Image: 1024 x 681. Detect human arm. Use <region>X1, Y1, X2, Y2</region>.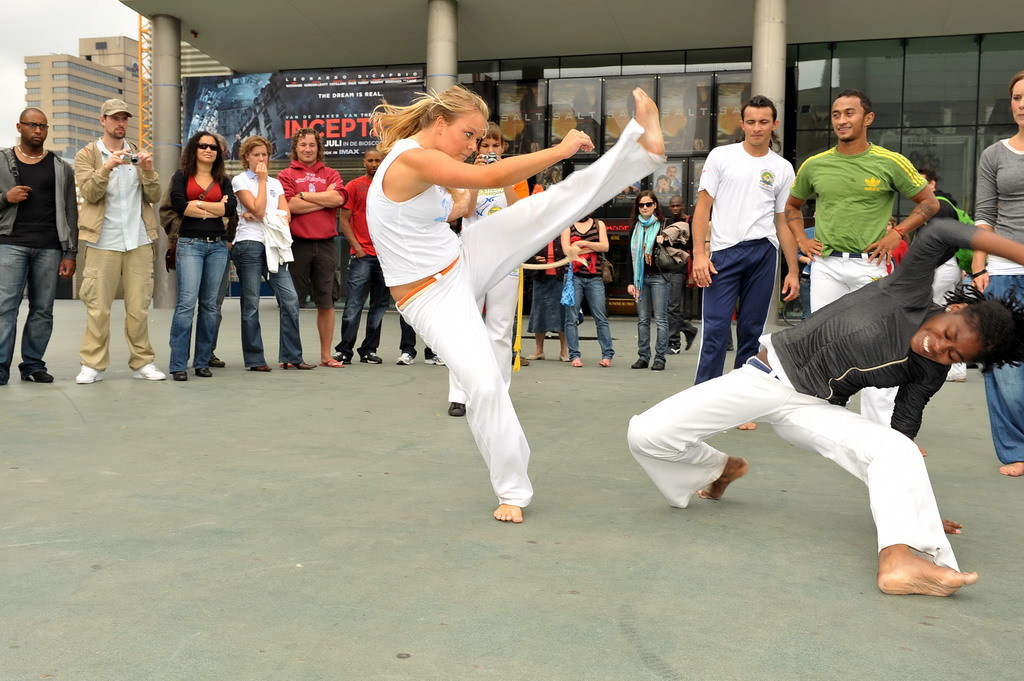
<region>342, 184, 362, 260</region>.
